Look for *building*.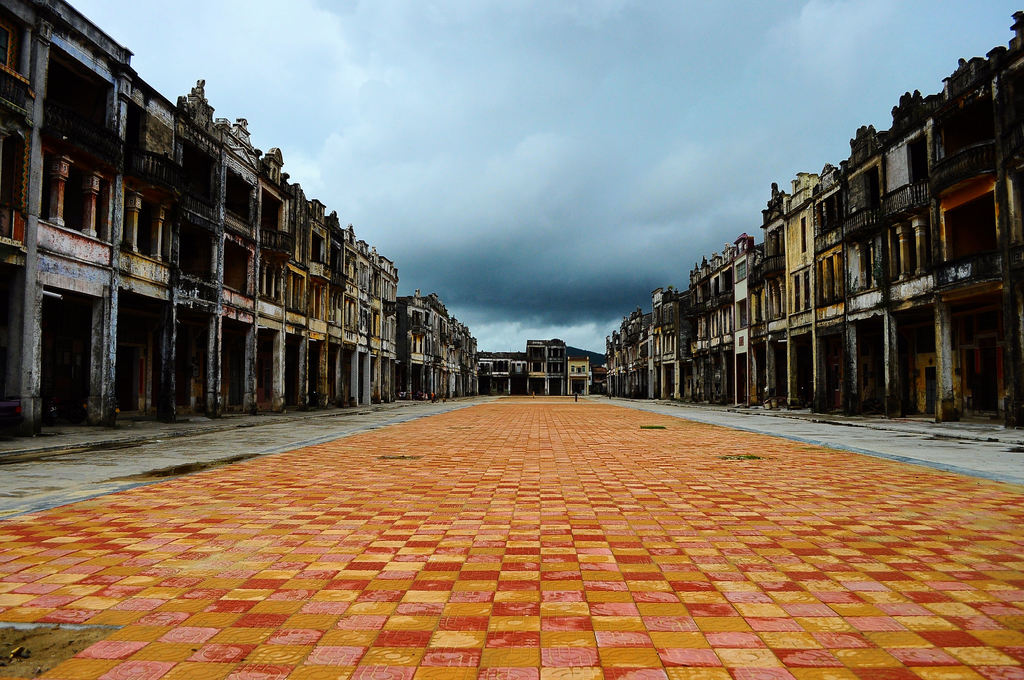
Found: left=612, top=6, right=1023, bottom=432.
